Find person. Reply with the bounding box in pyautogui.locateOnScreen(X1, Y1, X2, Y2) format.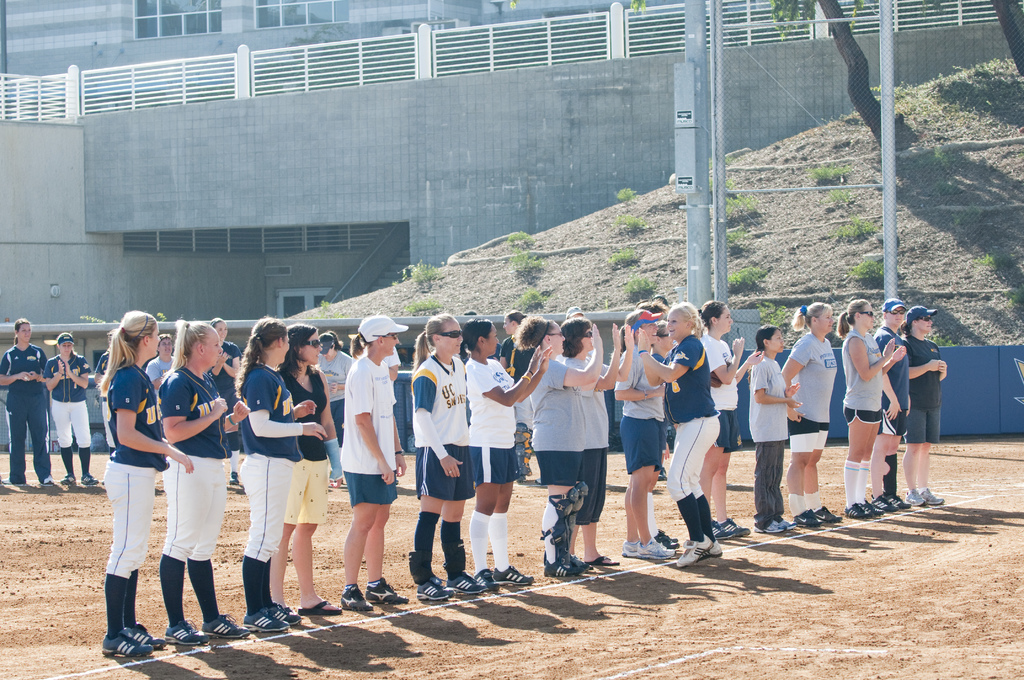
pyautogui.locateOnScreen(383, 347, 403, 403).
